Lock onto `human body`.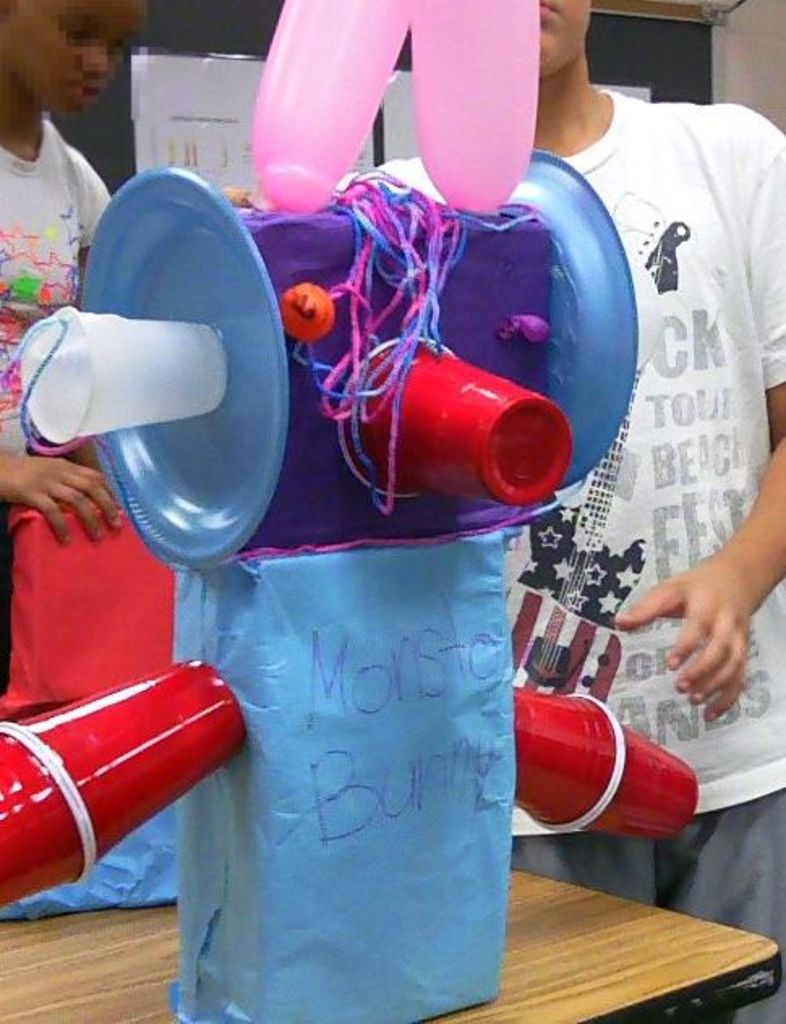
Locked: pyautogui.locateOnScreen(0, 120, 280, 533).
